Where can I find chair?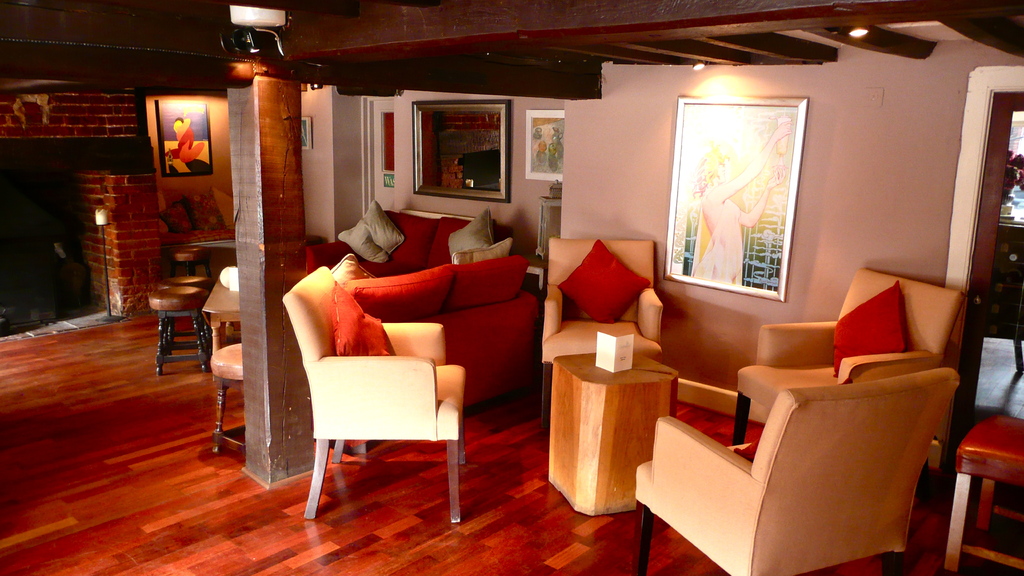
You can find it at region(170, 243, 214, 284).
